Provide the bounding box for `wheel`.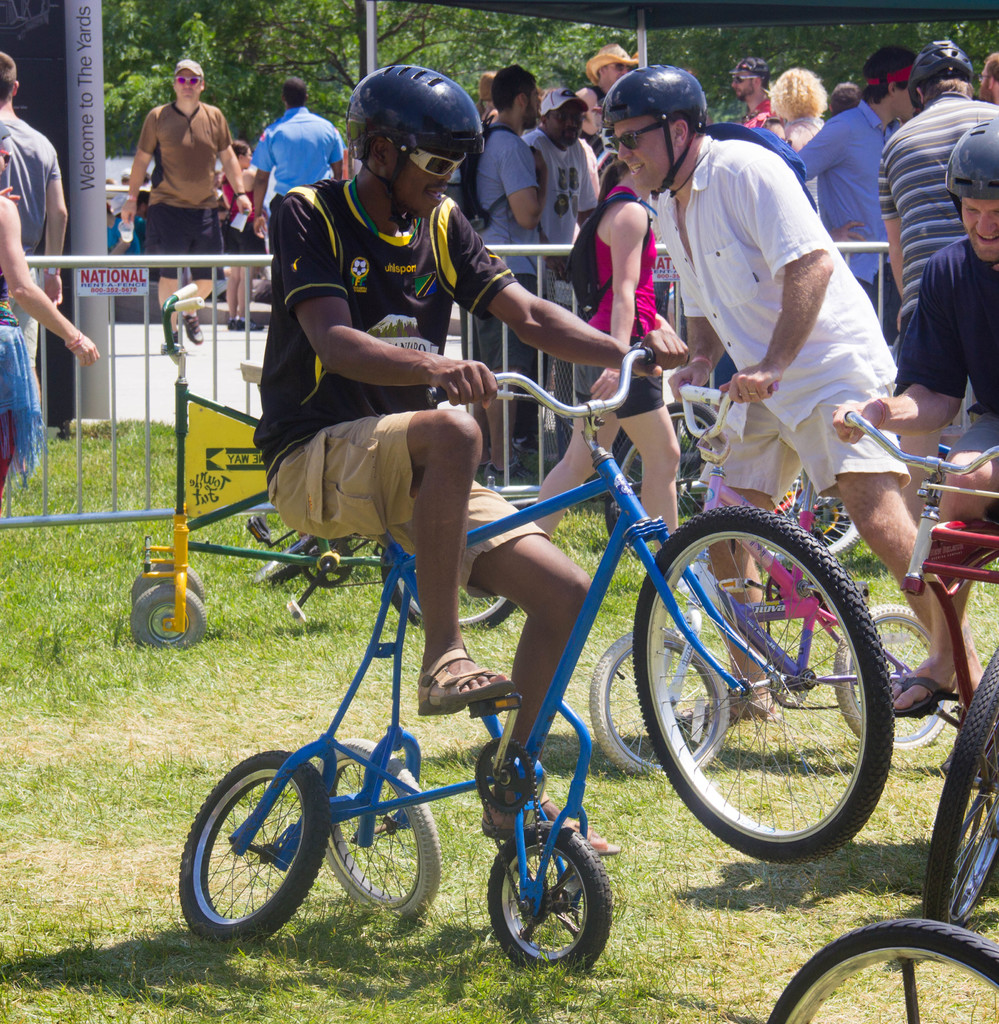
x1=603 y1=394 x2=721 y2=583.
